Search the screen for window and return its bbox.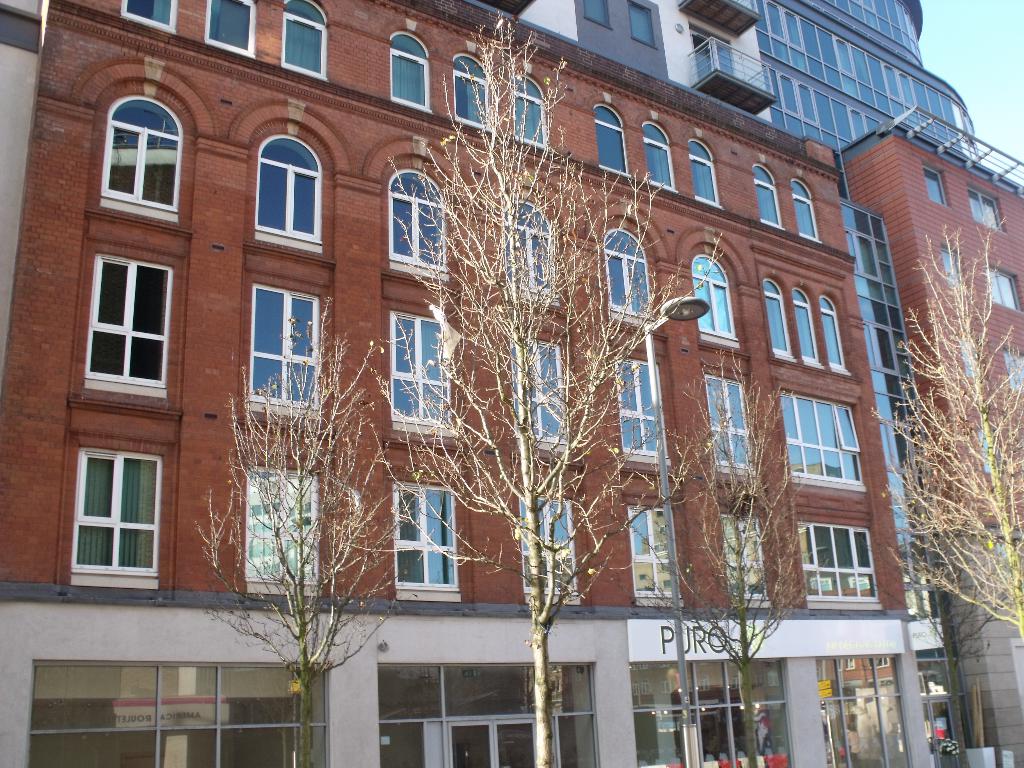
Found: bbox=[964, 188, 1007, 233].
